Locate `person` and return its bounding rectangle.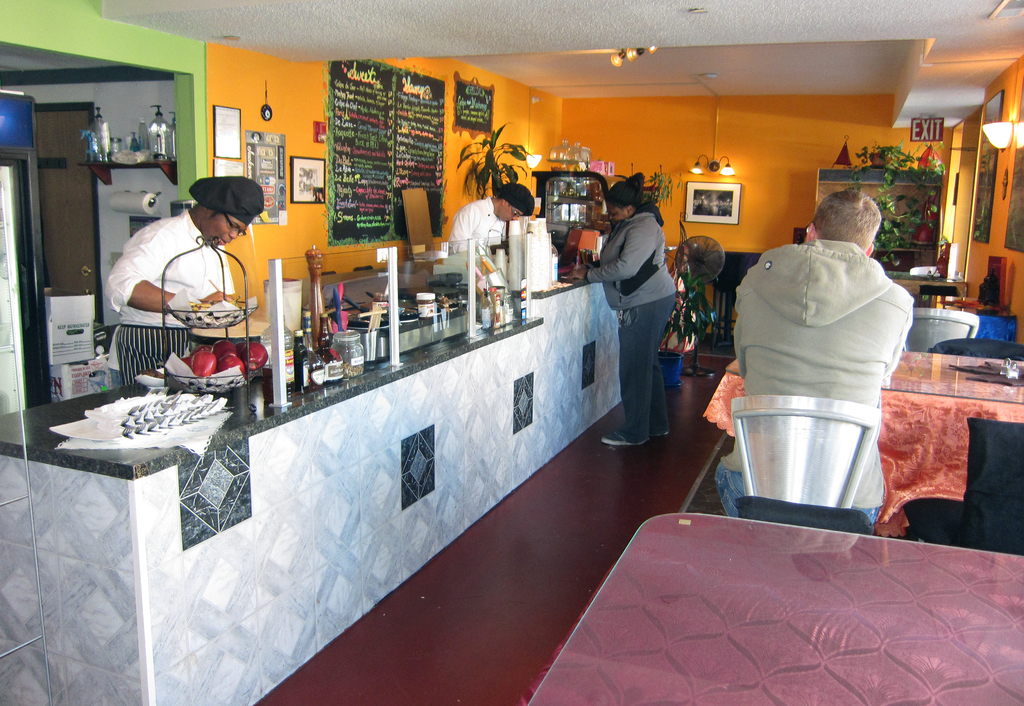
446:181:540:257.
